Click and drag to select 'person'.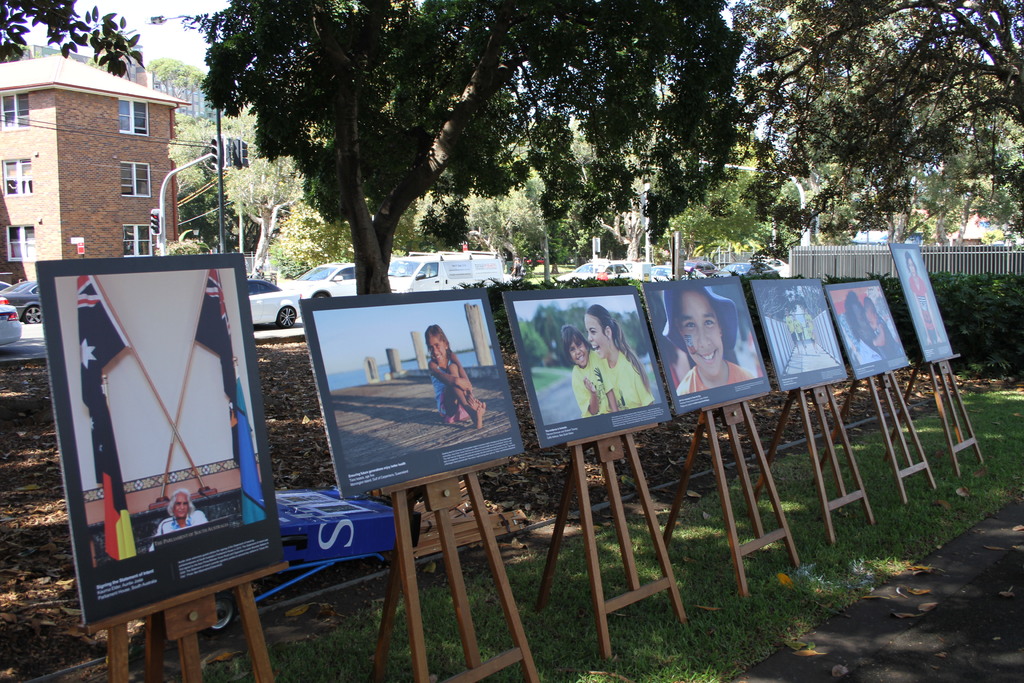
Selection: Rect(429, 329, 490, 429).
